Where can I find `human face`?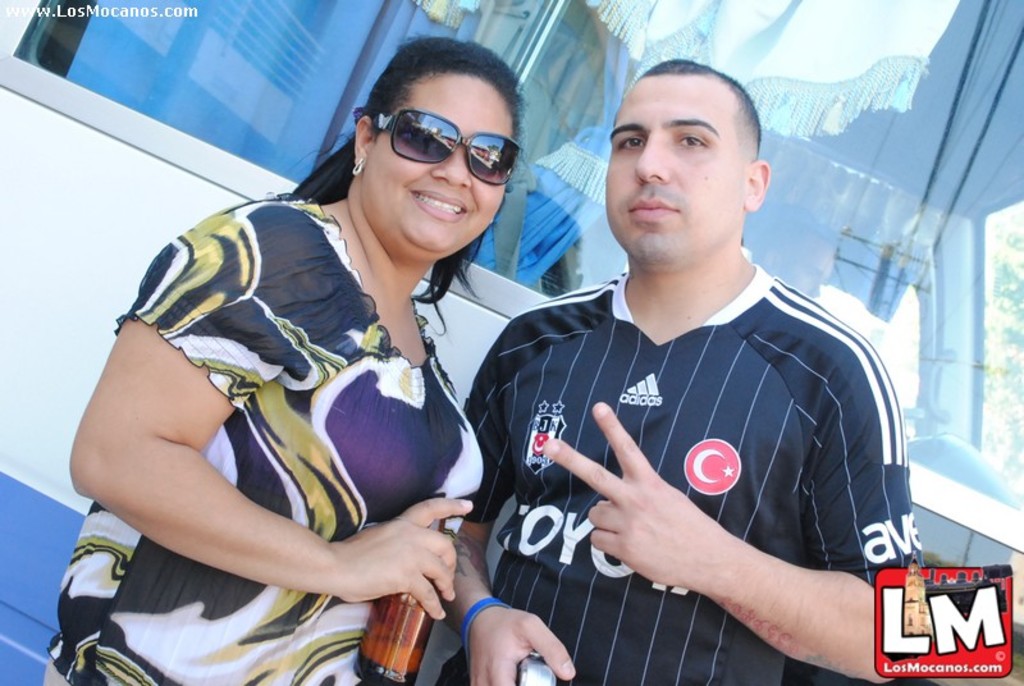
You can find it at (371, 76, 518, 257).
